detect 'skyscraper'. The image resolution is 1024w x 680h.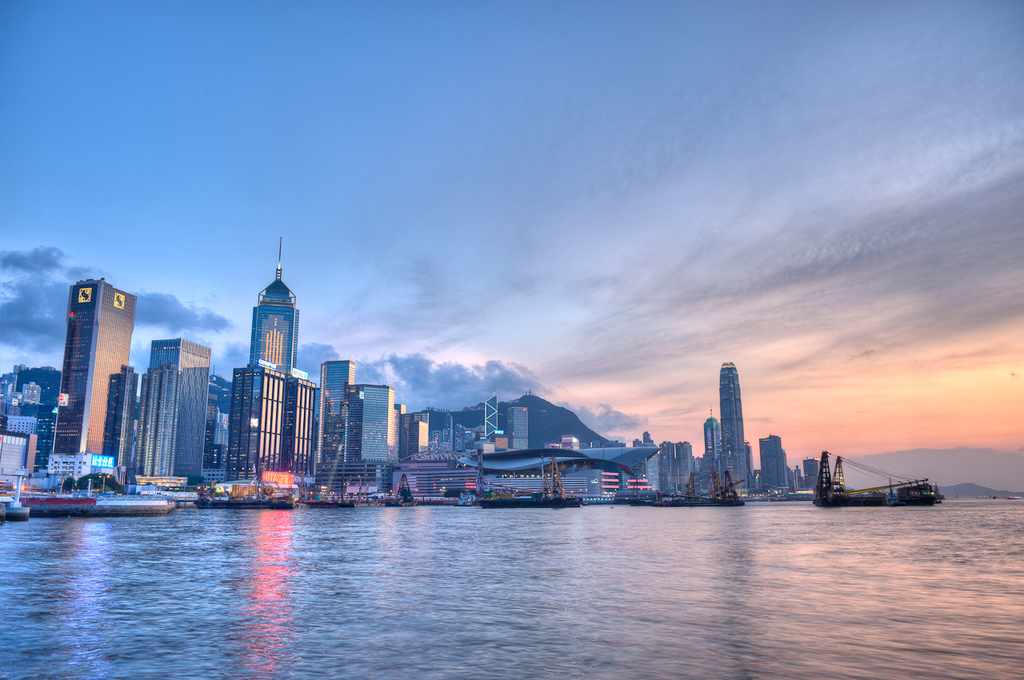
bbox=[195, 372, 239, 492].
